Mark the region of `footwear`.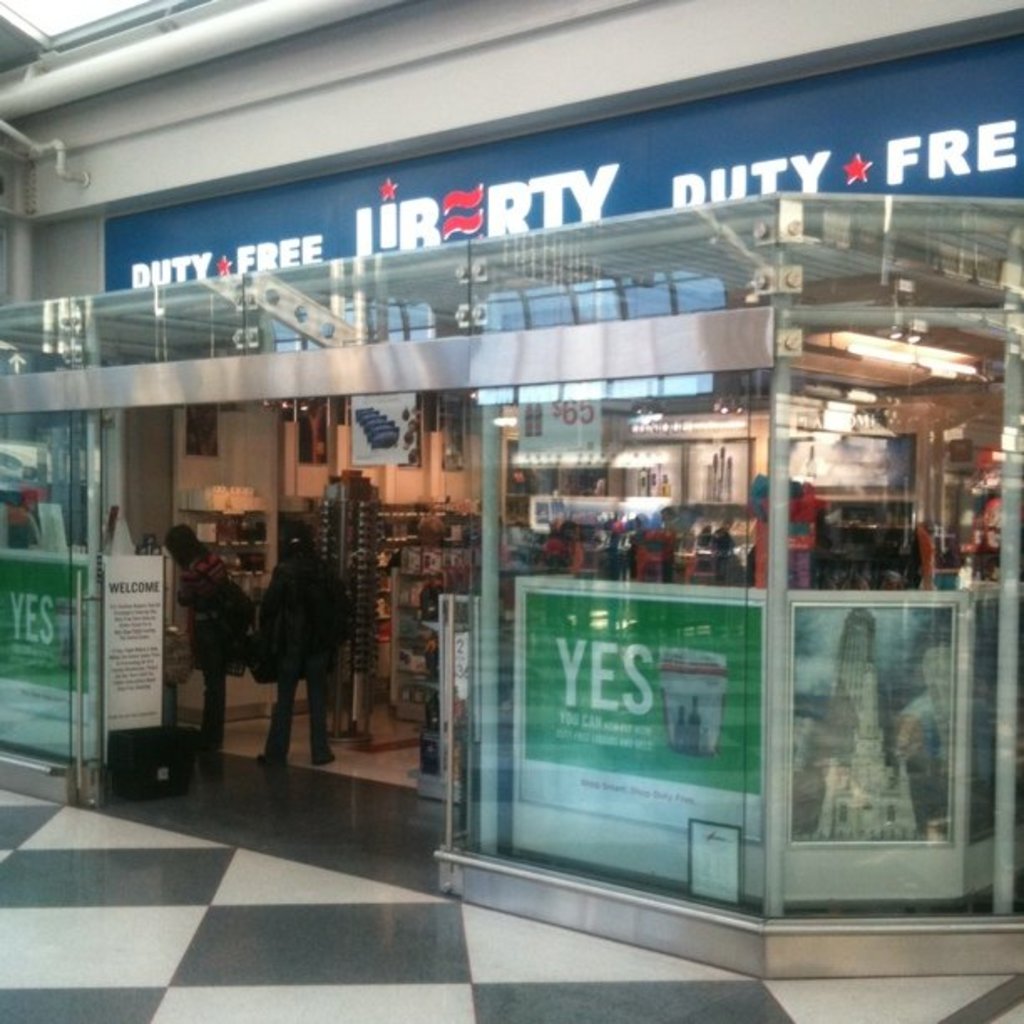
Region: [left=258, top=708, right=291, bottom=765].
